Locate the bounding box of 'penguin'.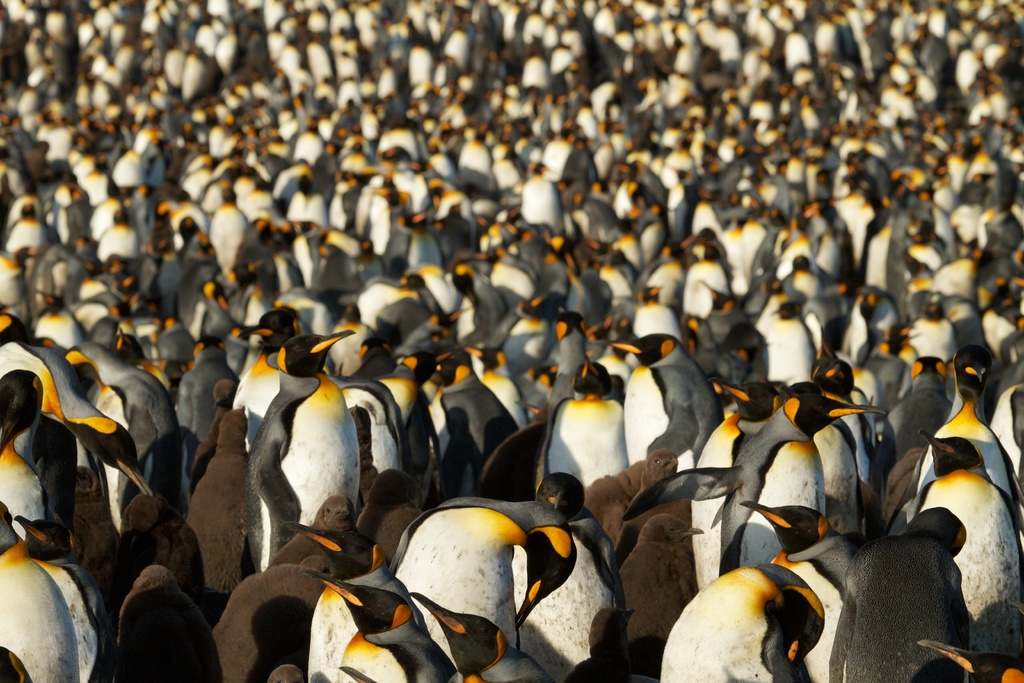
Bounding box: 866/227/899/308.
